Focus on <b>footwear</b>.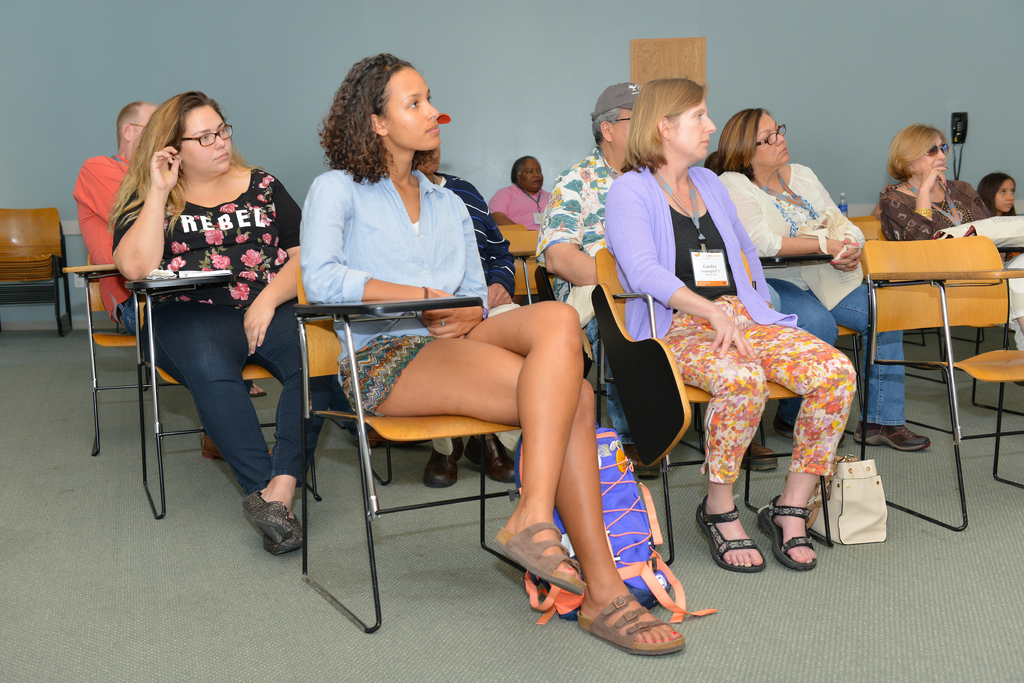
Focused at select_region(739, 437, 776, 471).
